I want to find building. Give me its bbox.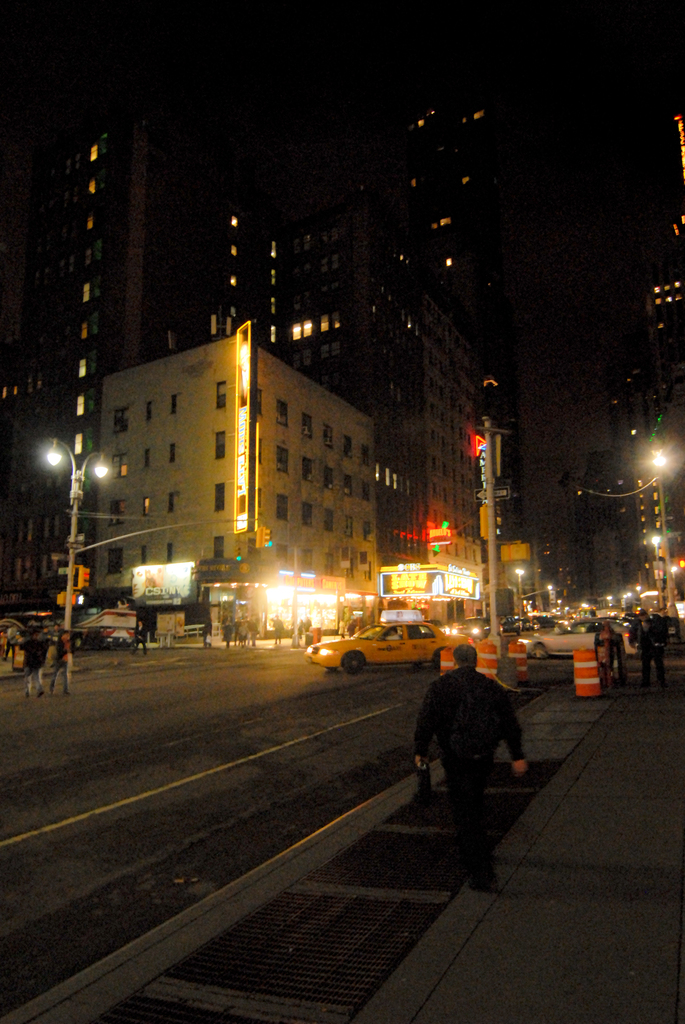
l=7, t=115, r=144, b=624.
